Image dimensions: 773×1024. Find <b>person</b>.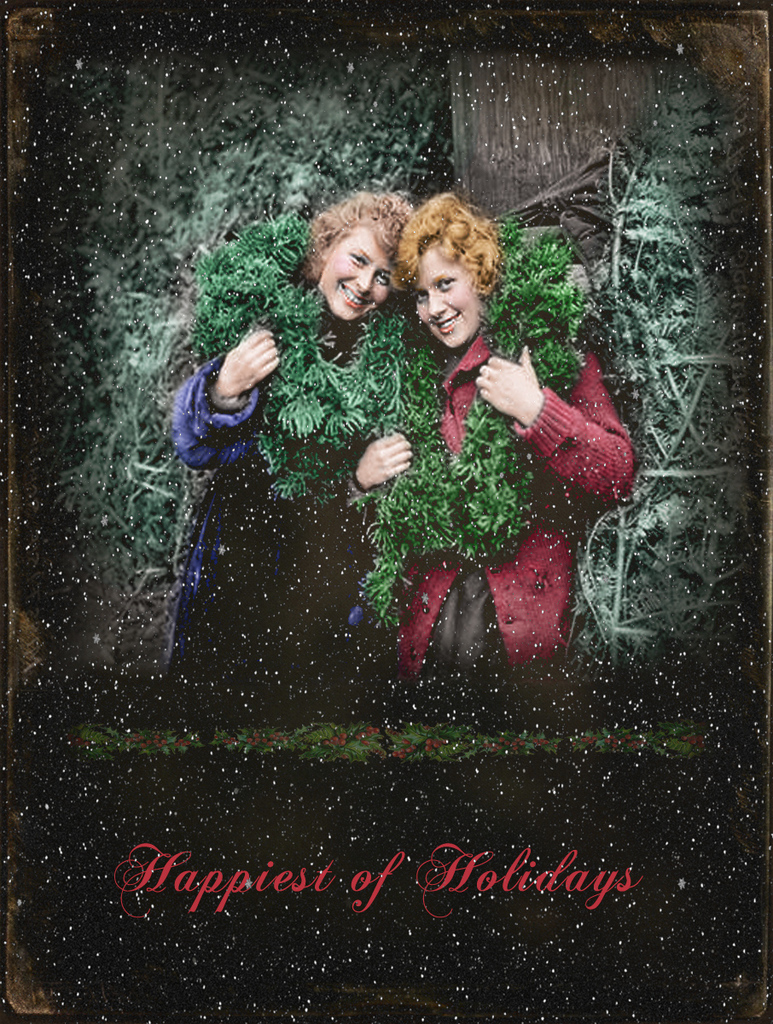
(360, 182, 596, 693).
